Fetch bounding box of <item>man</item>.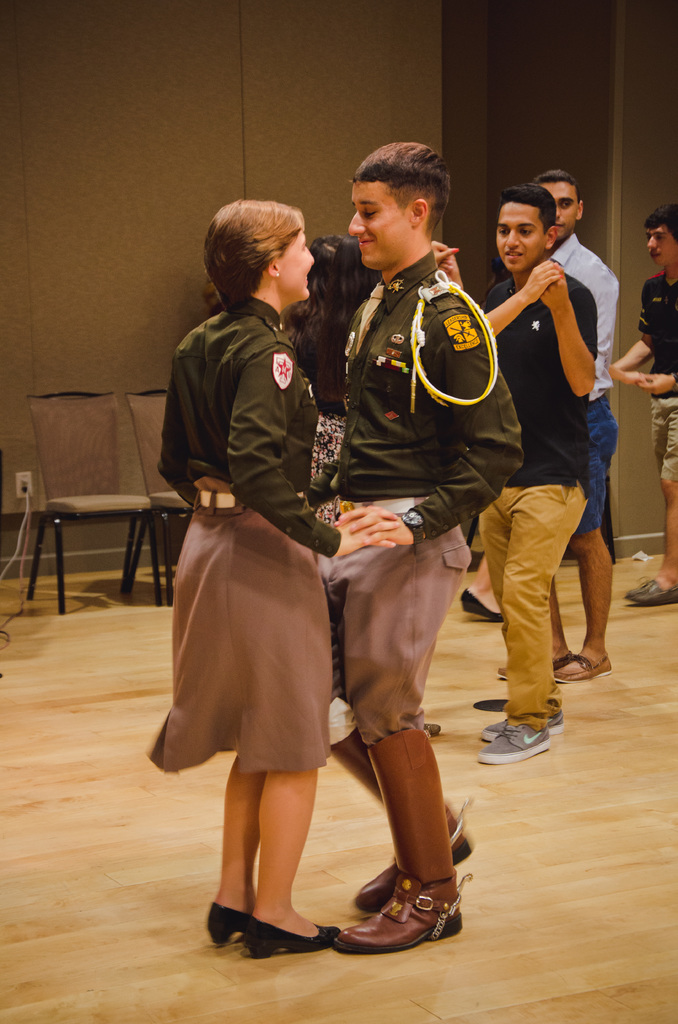
Bbox: (x1=525, y1=173, x2=624, y2=691).
